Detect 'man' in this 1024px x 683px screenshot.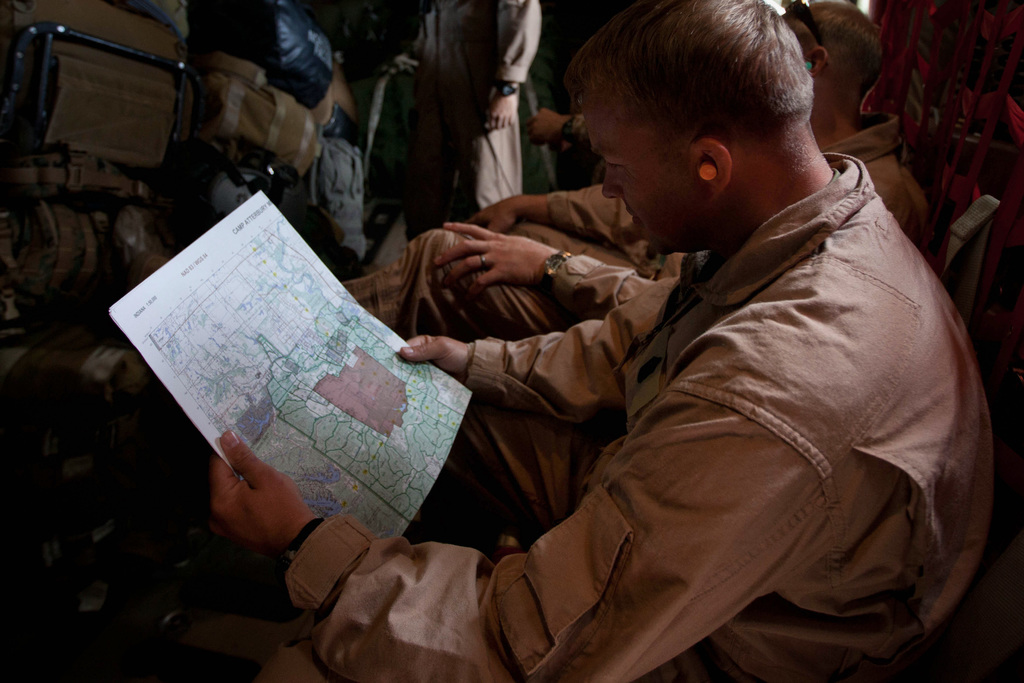
Detection: x1=148, y1=55, x2=1008, y2=614.
